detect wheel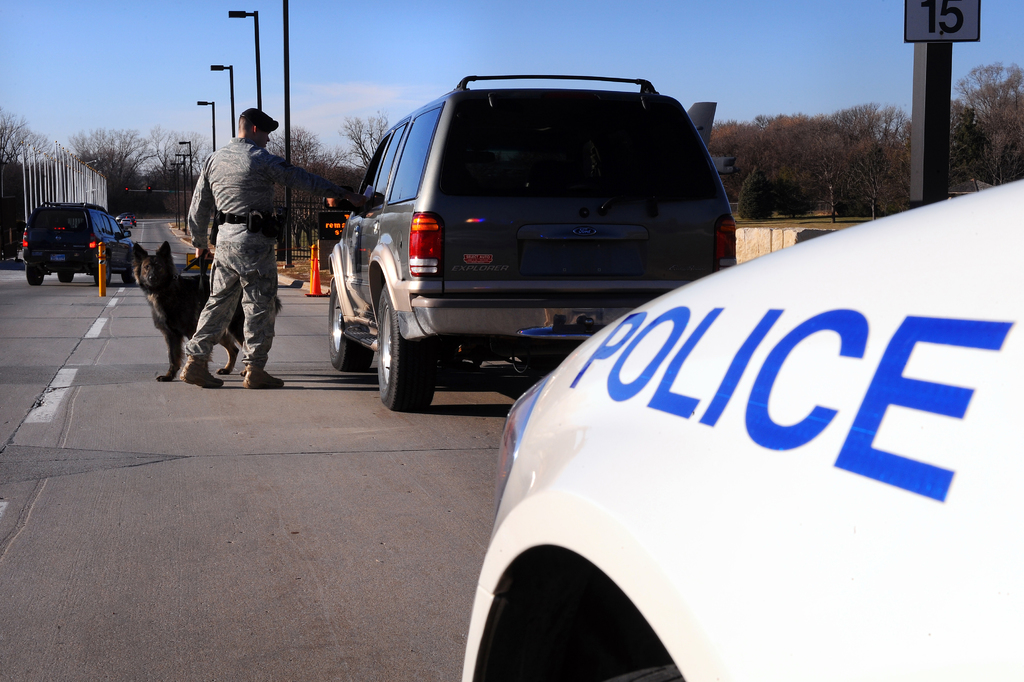
{"left": 95, "top": 267, "right": 112, "bottom": 286}
